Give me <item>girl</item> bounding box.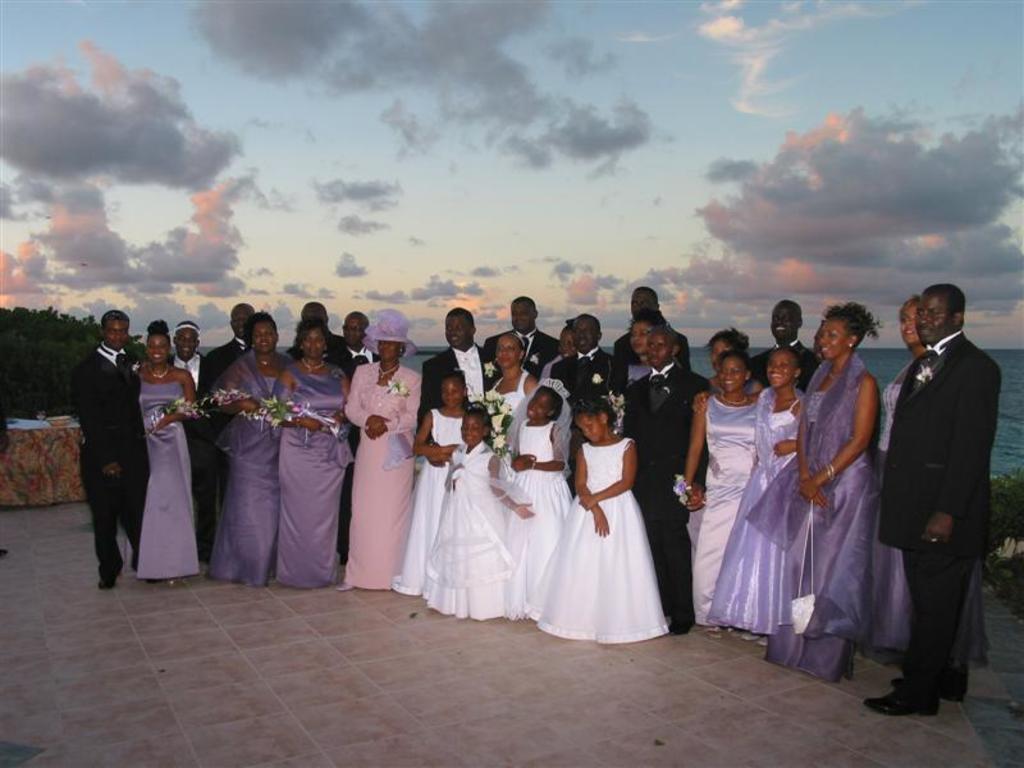
rect(704, 346, 808, 649).
